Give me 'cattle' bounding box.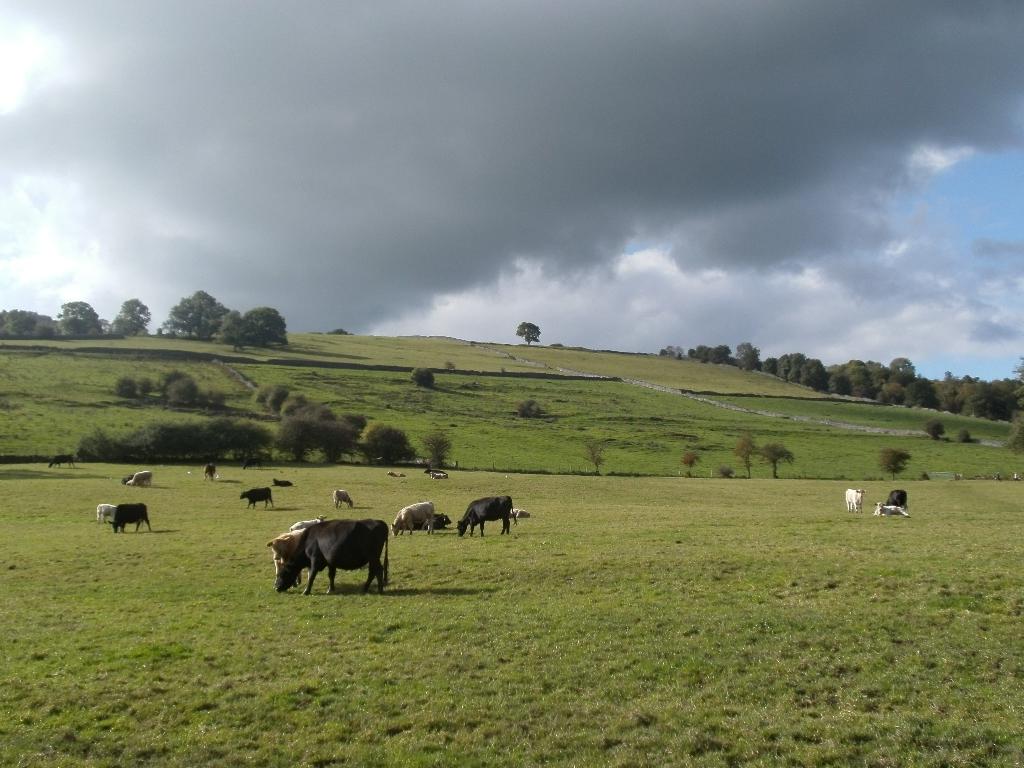
<box>387,471,407,479</box>.
